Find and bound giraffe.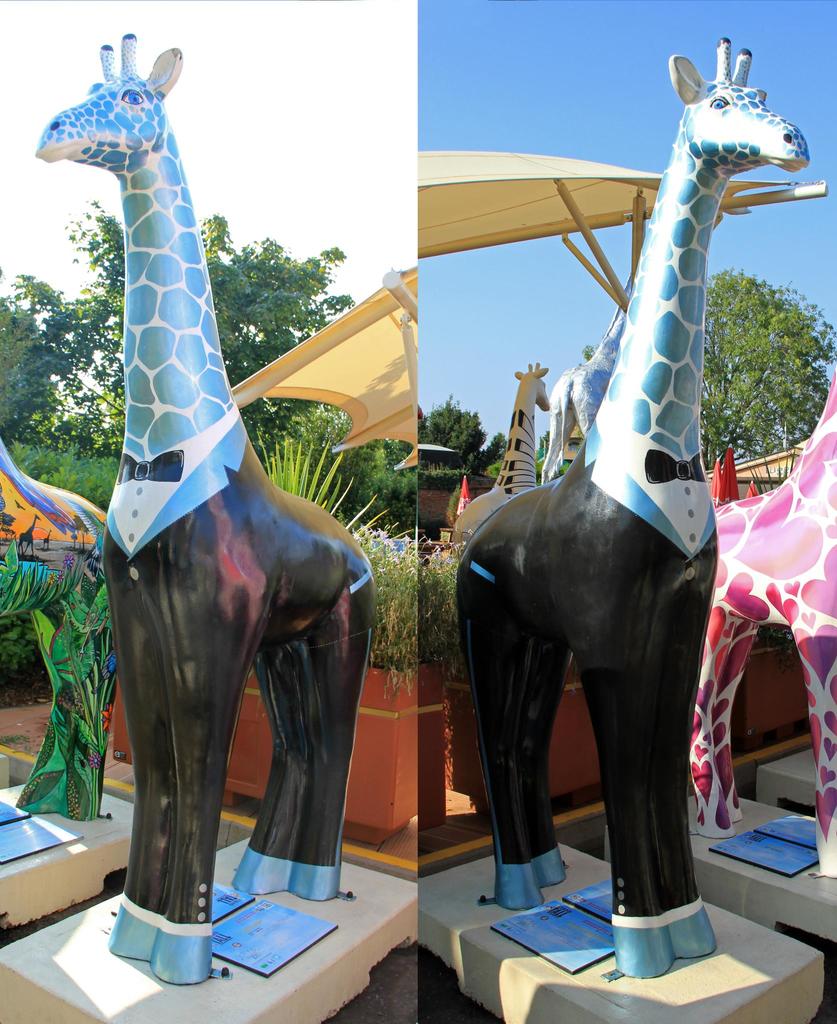
Bound: 536, 197, 646, 484.
